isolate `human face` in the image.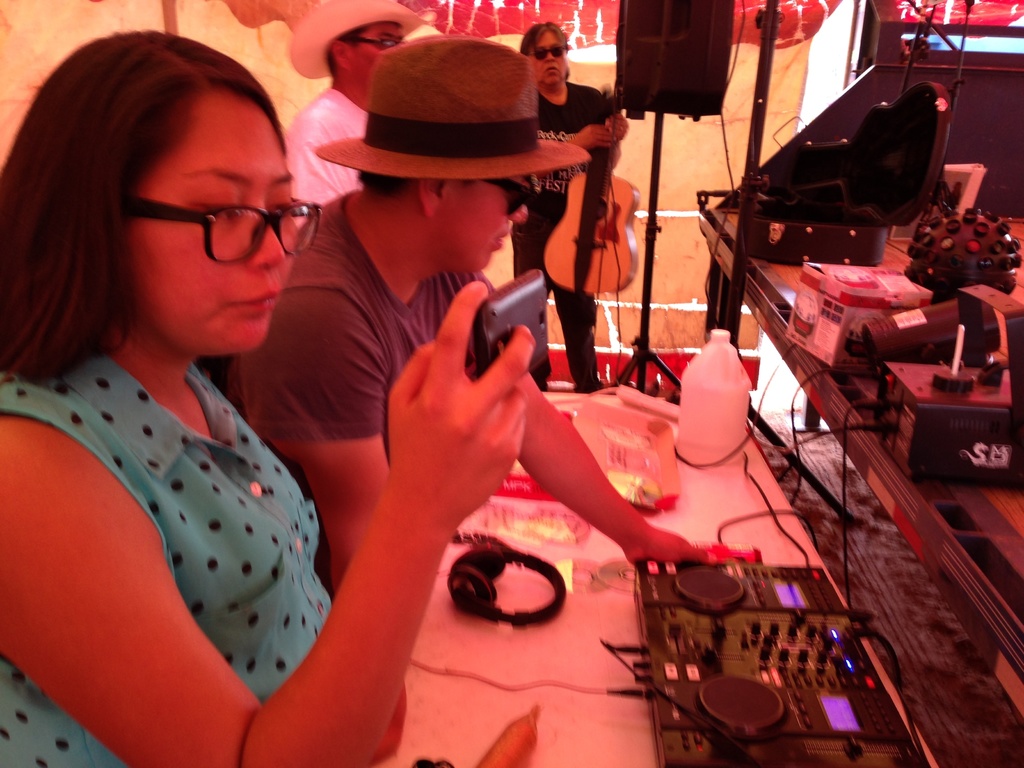
Isolated region: 527/27/571/86.
